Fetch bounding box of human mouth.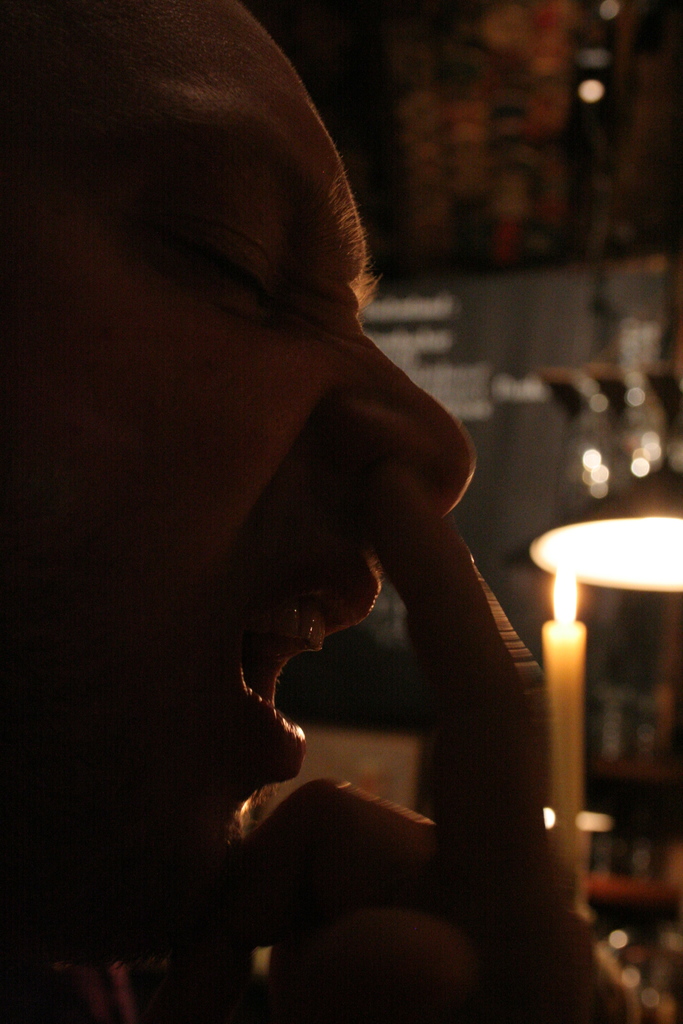
Bbox: <bbox>236, 562, 379, 785</bbox>.
